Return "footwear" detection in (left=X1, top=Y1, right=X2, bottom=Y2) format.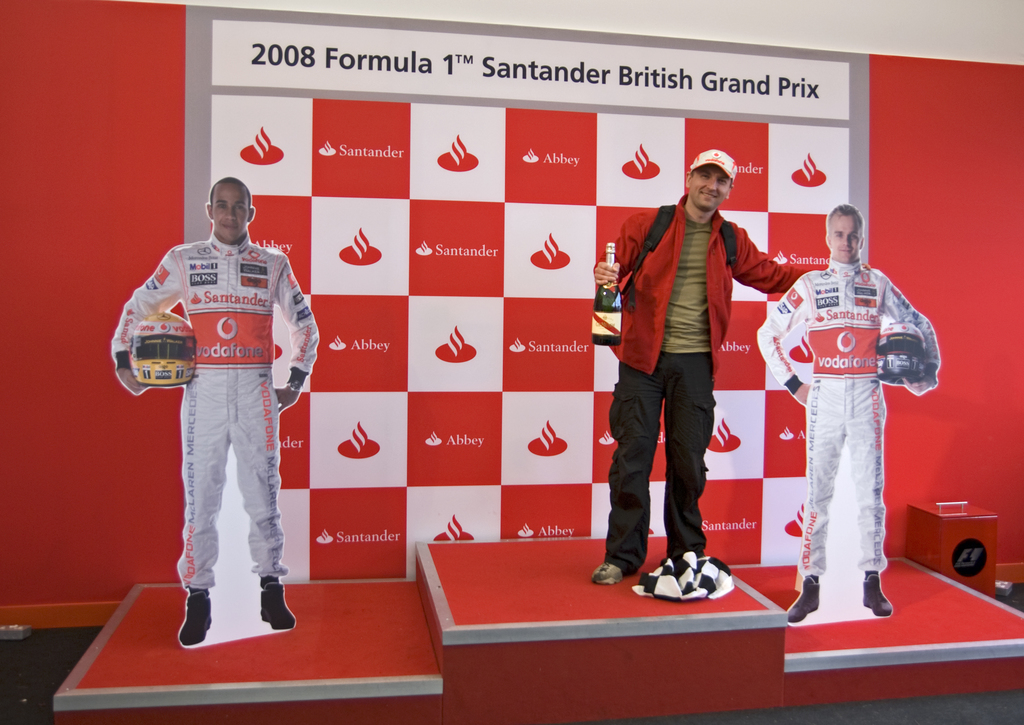
(left=783, top=573, right=822, bottom=624).
